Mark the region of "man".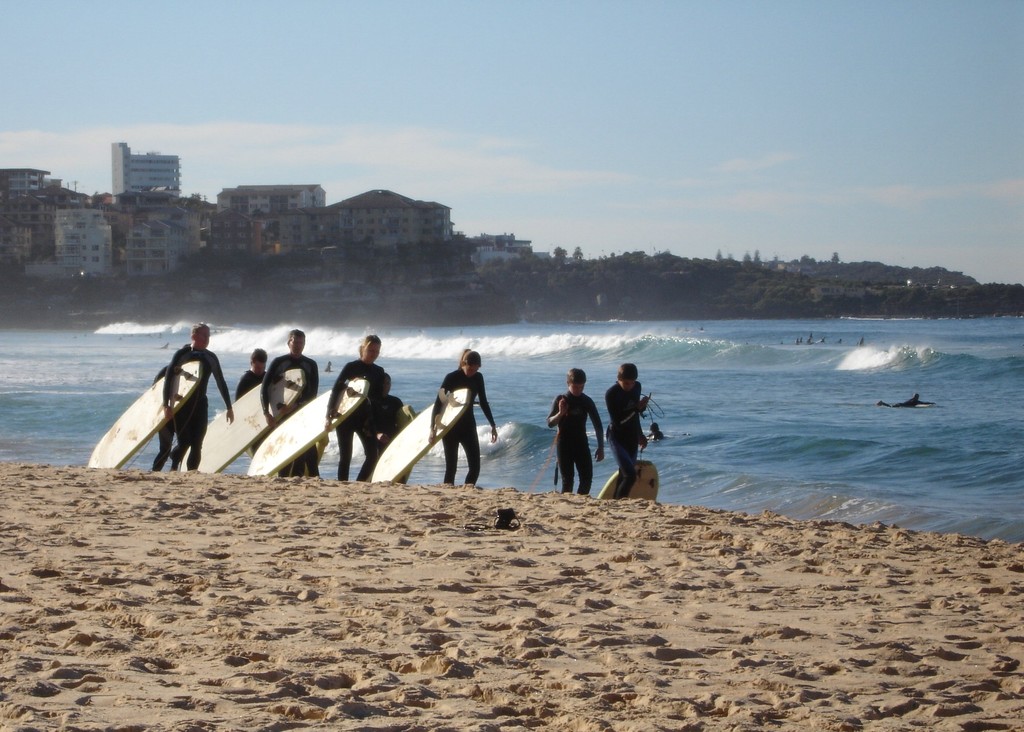
Region: locate(229, 349, 275, 478).
